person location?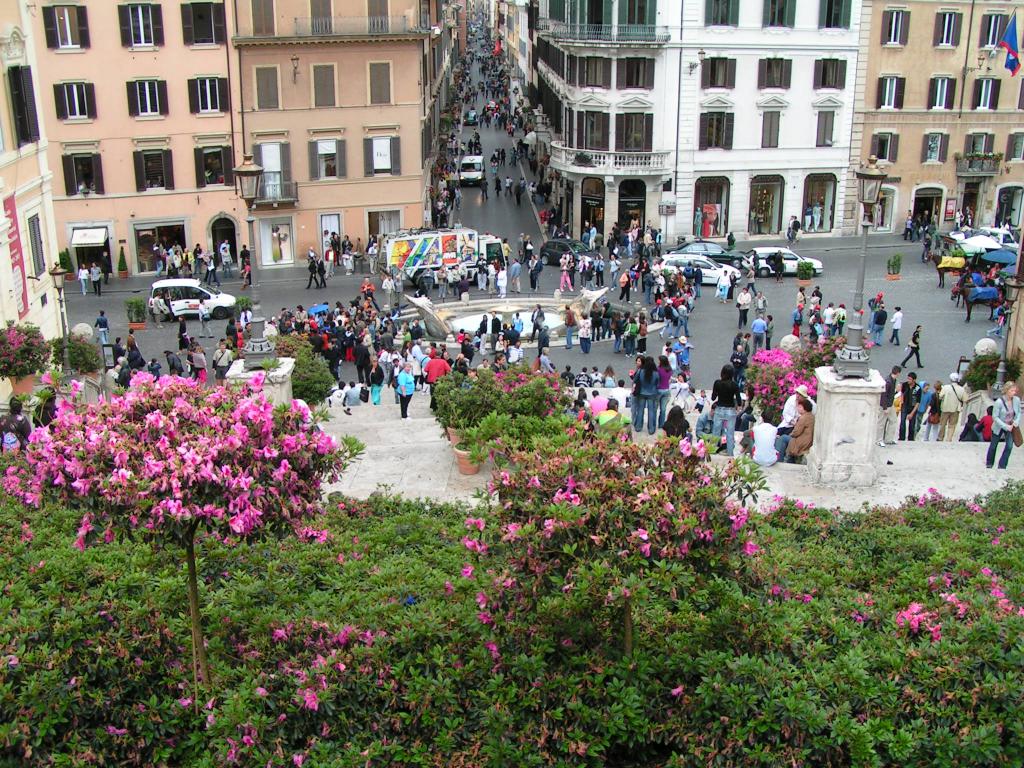
bbox=(984, 378, 1023, 468)
